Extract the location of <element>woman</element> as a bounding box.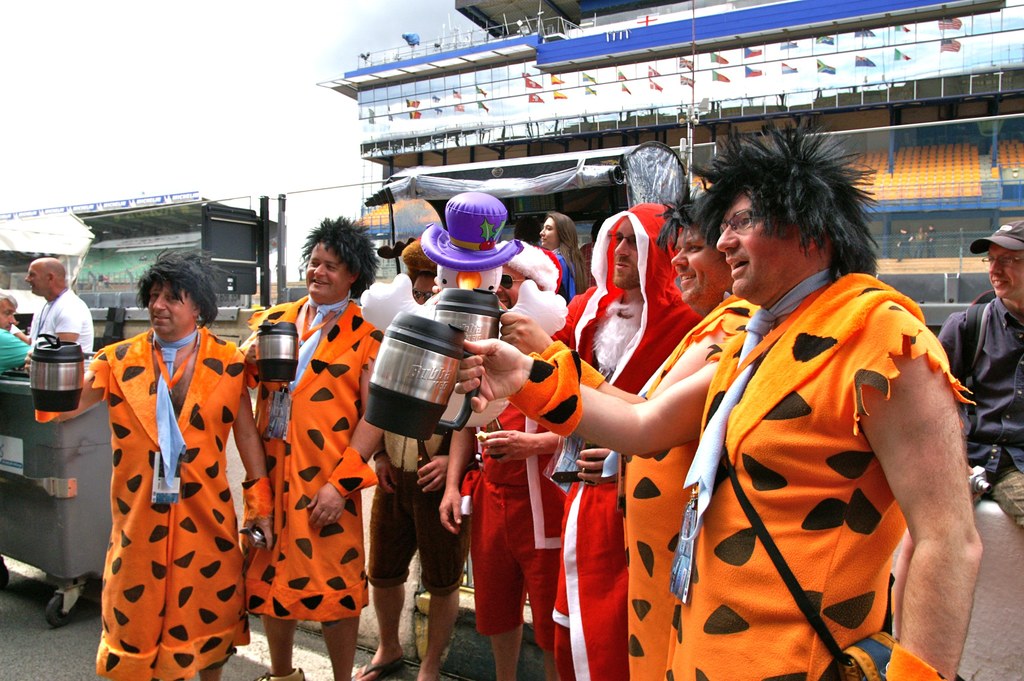
bbox=[536, 211, 594, 299].
